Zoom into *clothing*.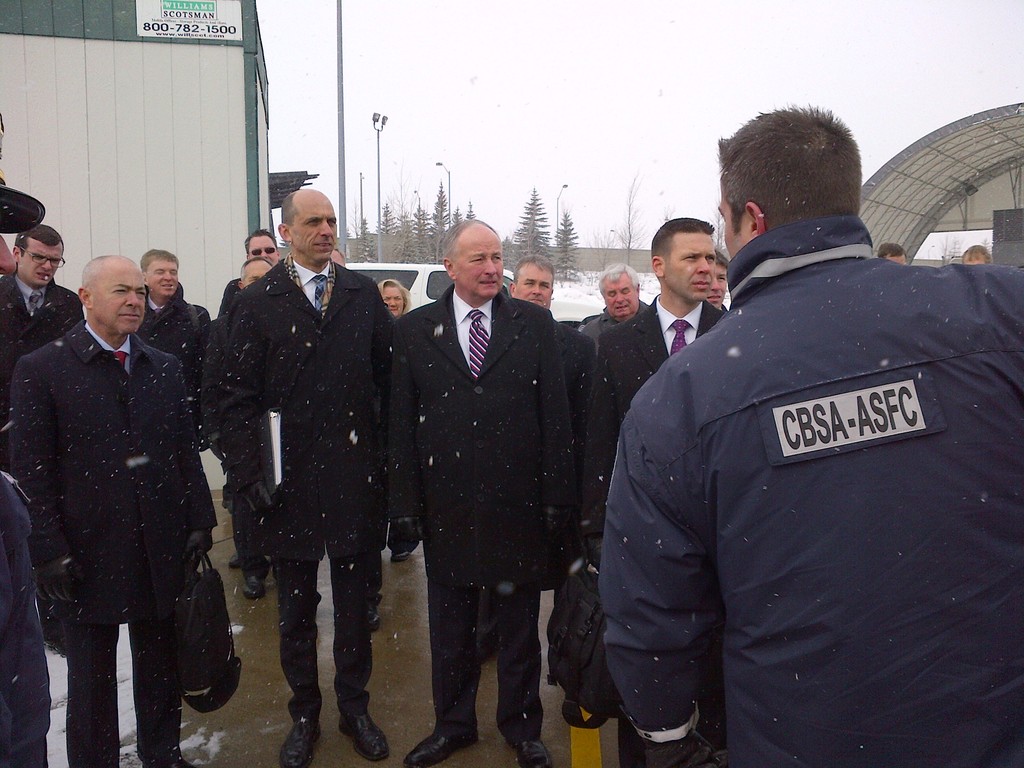
Zoom target: rect(387, 289, 582, 730).
